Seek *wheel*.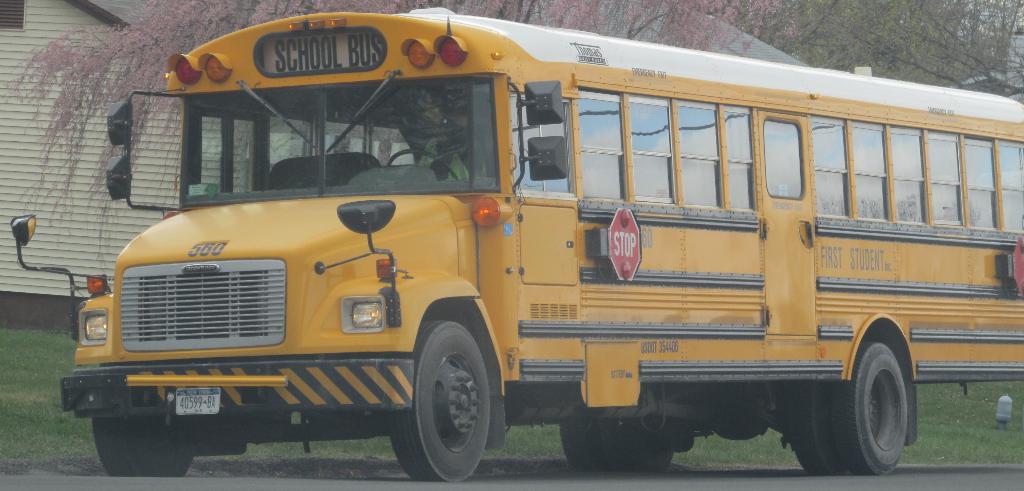
{"x1": 559, "y1": 418, "x2": 606, "y2": 472}.
